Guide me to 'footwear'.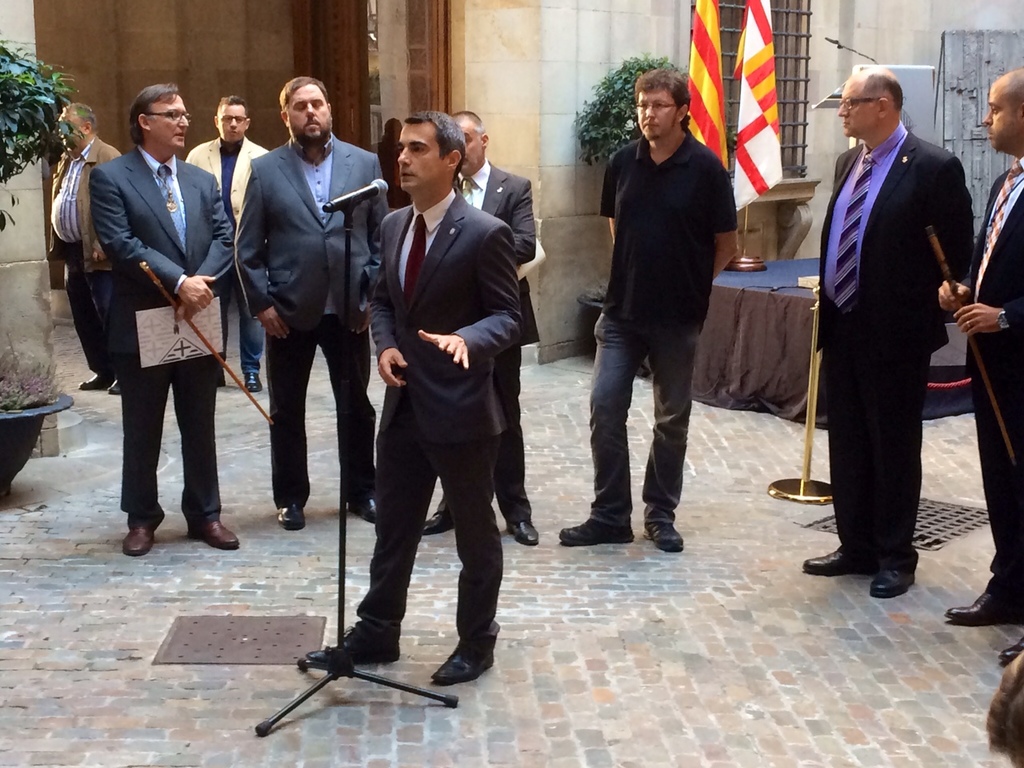
Guidance: 302, 616, 402, 670.
